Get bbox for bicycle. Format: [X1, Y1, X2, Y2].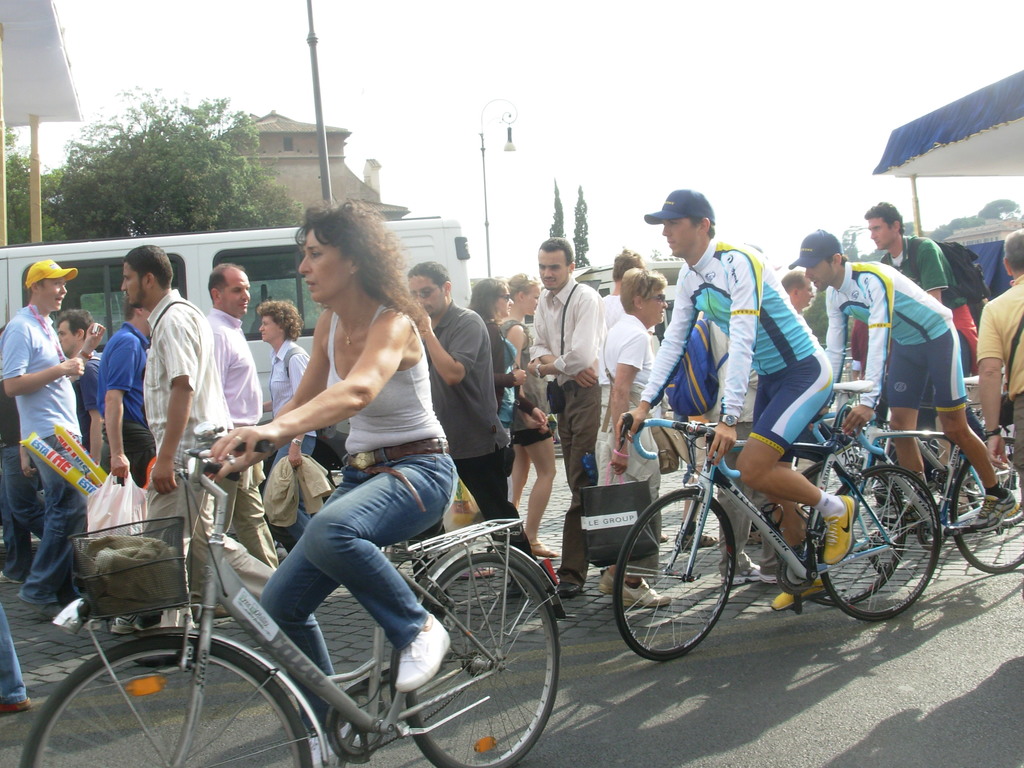
[778, 372, 1023, 609].
